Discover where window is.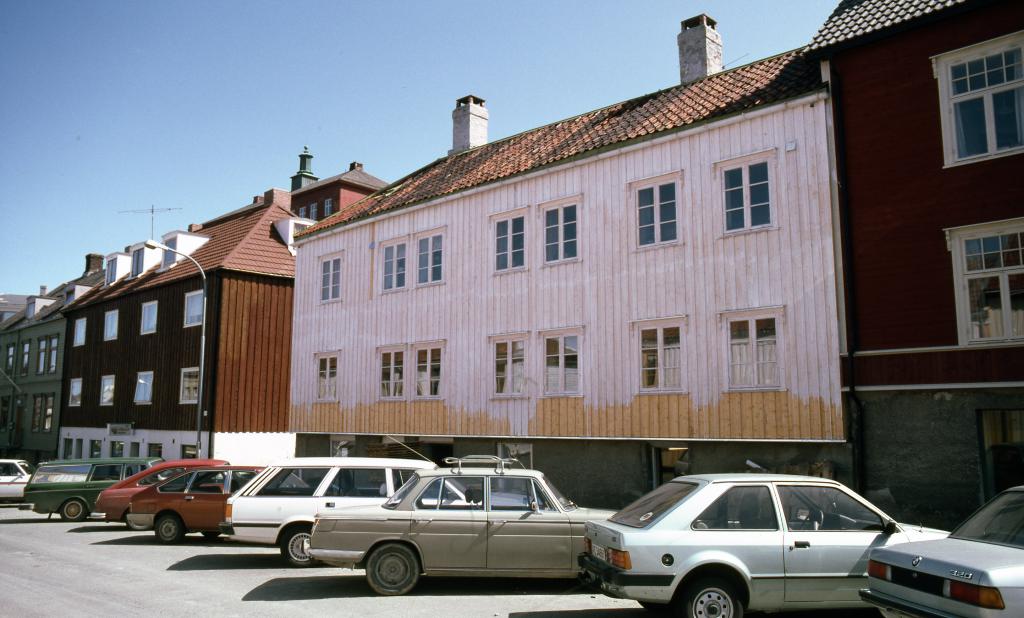
Discovered at (left=184, top=288, right=202, bottom=328).
